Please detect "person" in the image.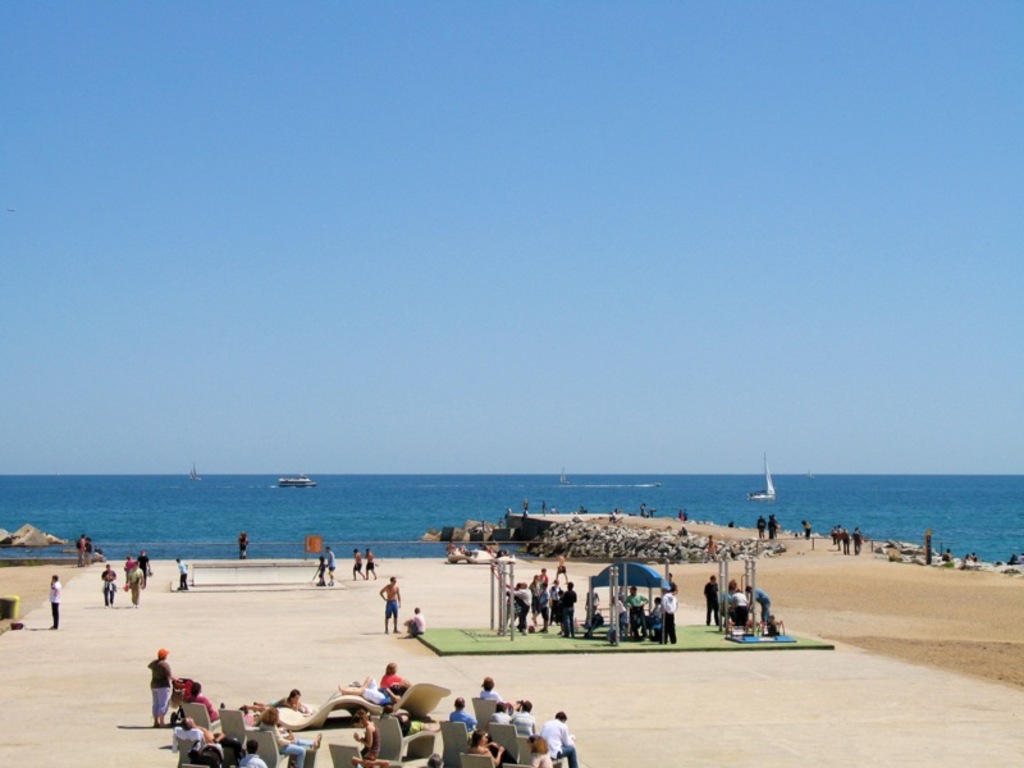
bbox=[125, 556, 140, 591].
